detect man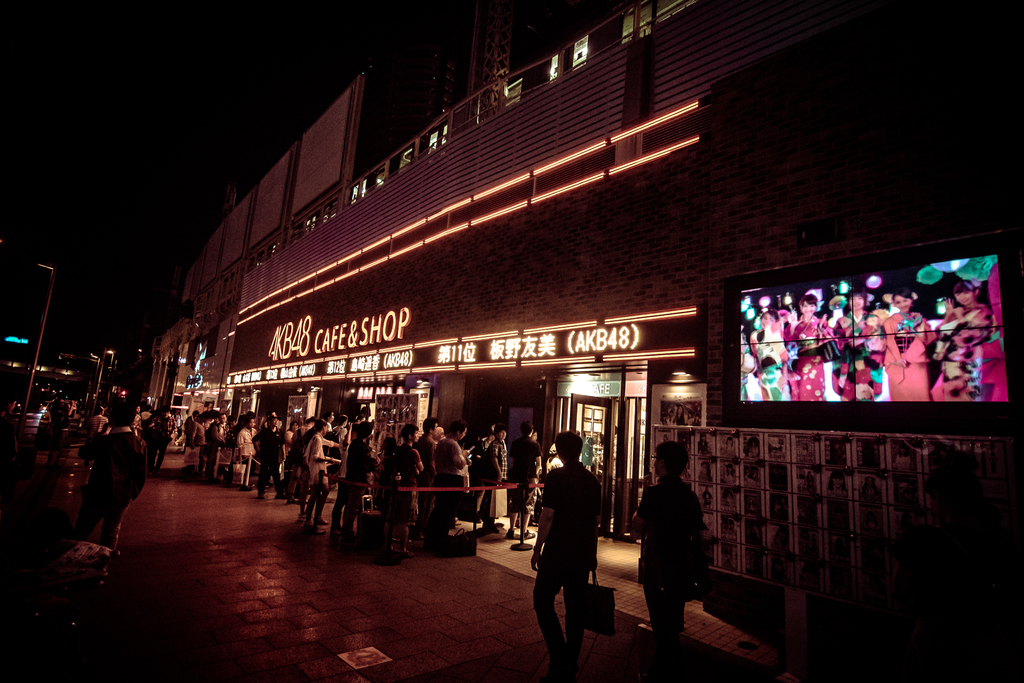
(632,438,707,682)
